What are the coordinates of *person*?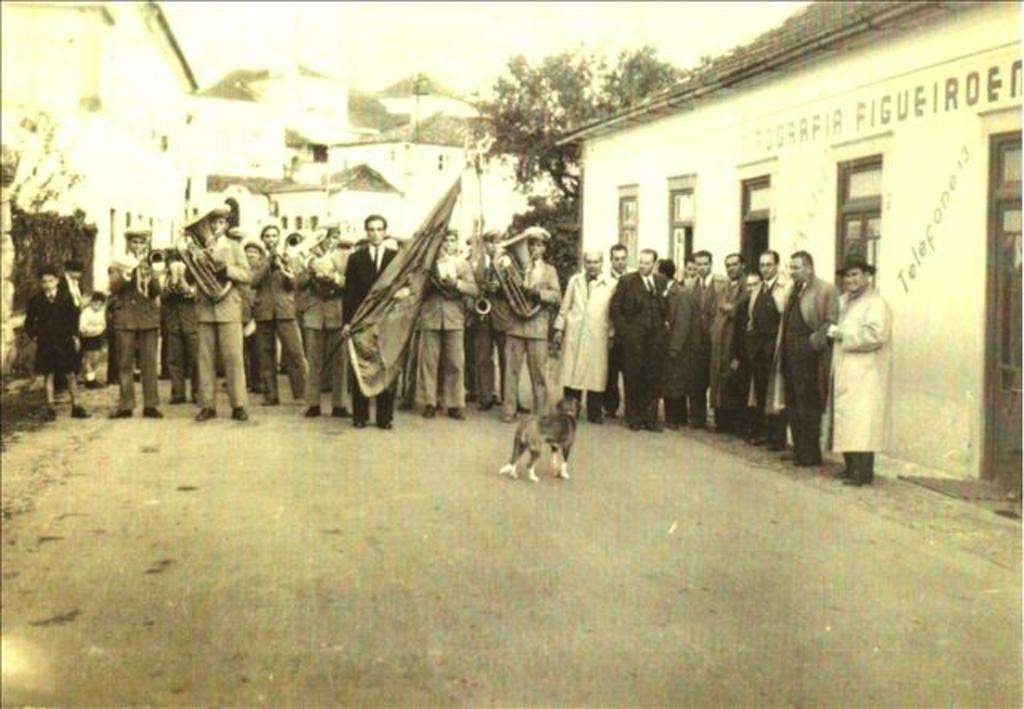
locate(26, 261, 85, 423).
